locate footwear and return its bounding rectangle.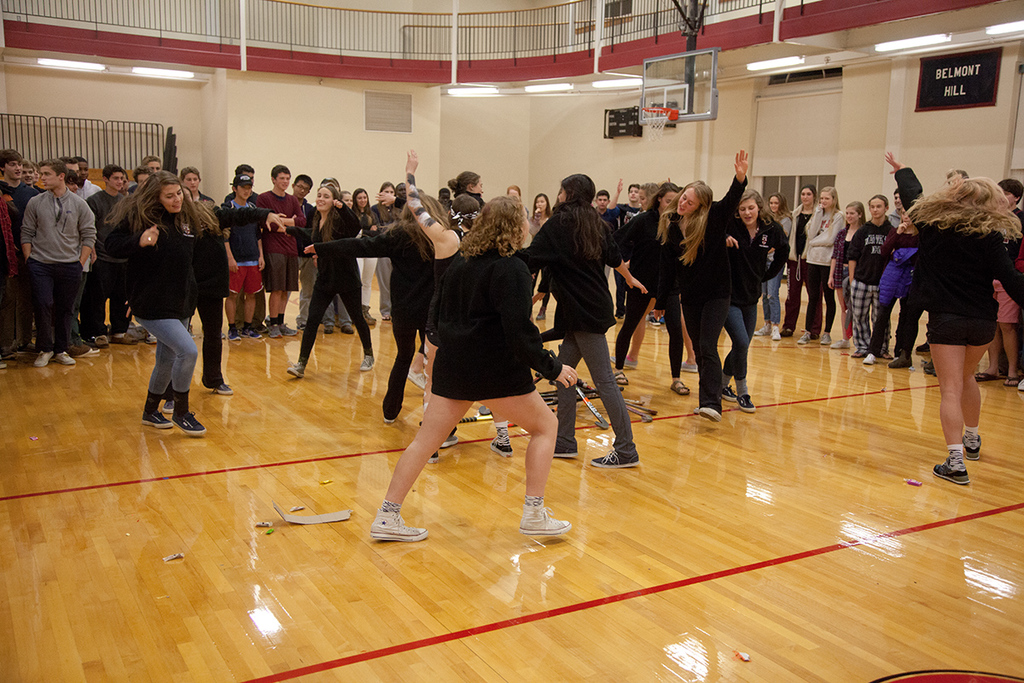
[960, 431, 981, 458].
